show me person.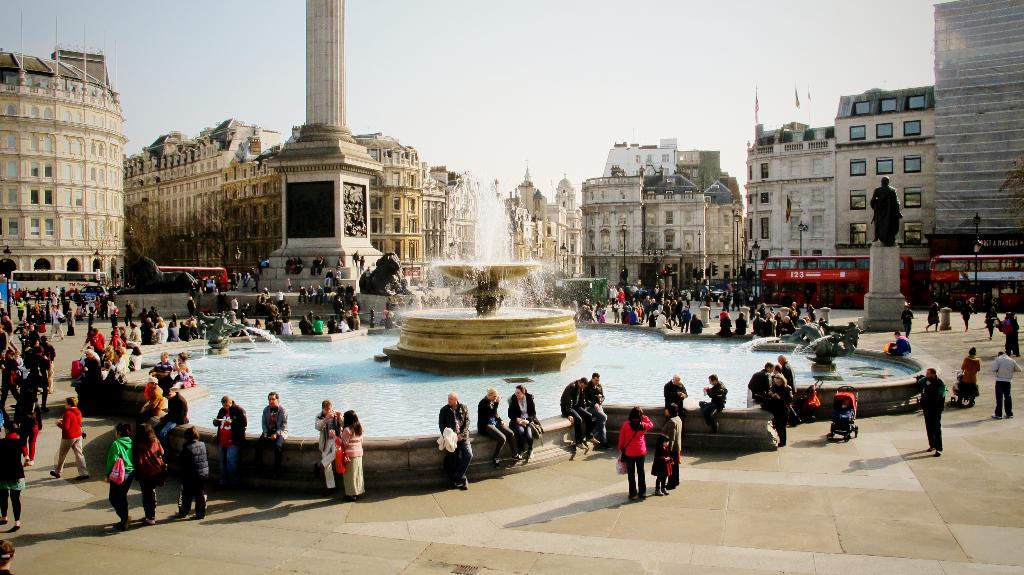
person is here: {"left": 305, "top": 286, "right": 317, "bottom": 298}.
